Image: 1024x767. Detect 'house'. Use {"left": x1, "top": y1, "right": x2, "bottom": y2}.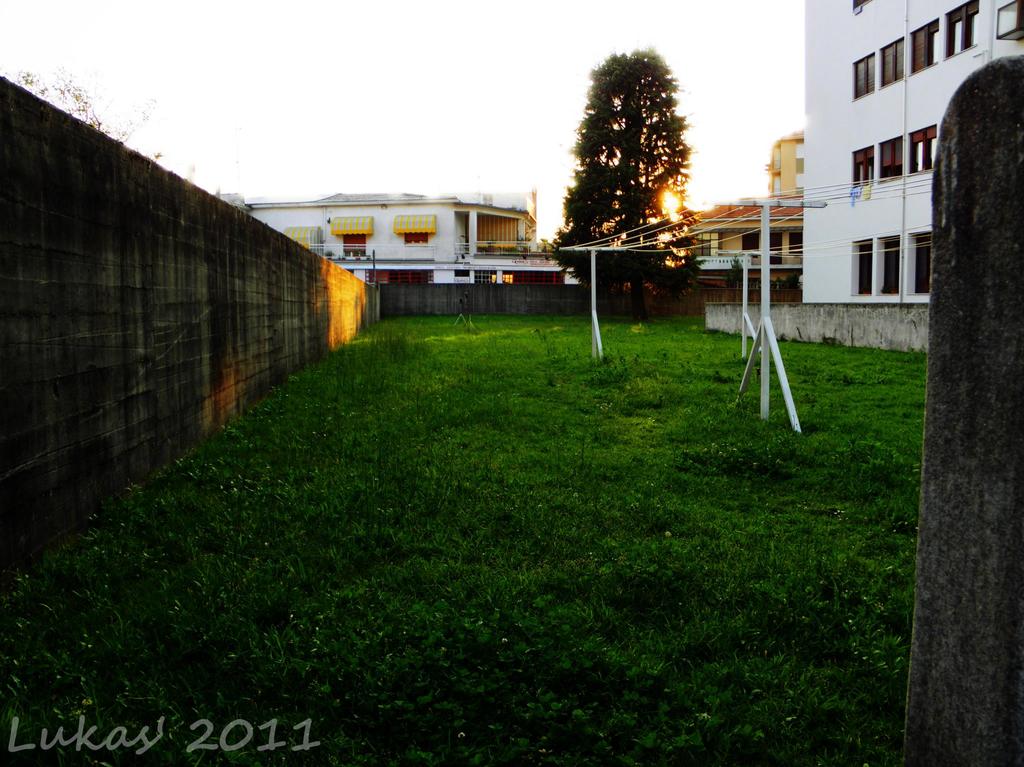
{"left": 675, "top": 193, "right": 812, "bottom": 265}.
